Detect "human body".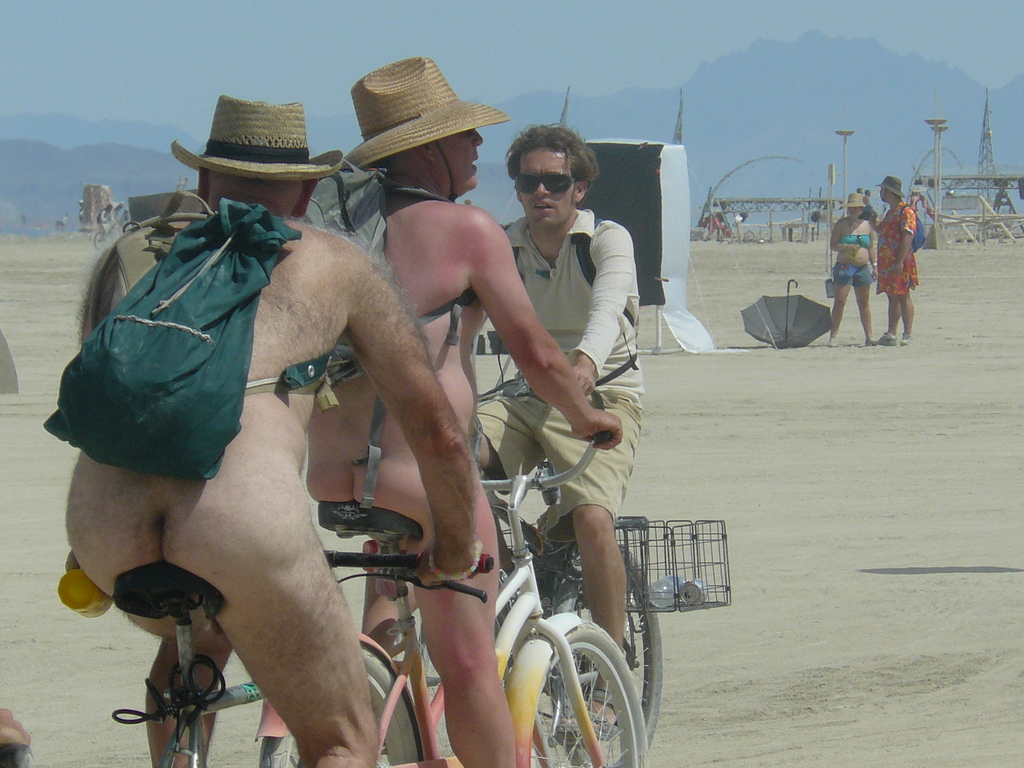
Detected at <region>349, 207, 650, 742</region>.
